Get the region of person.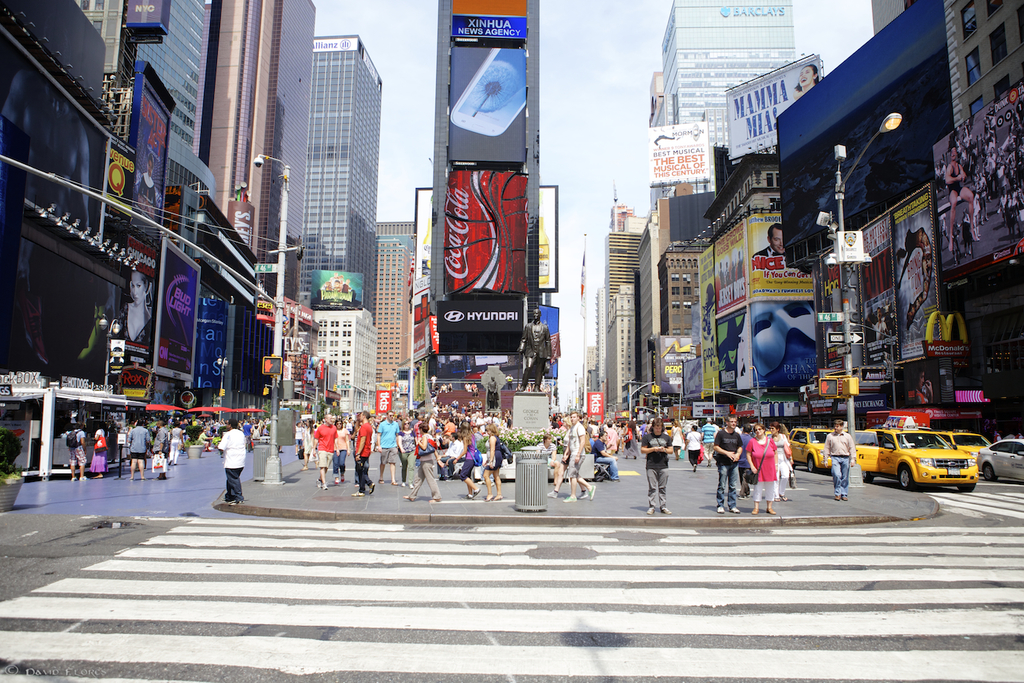
detection(471, 389, 479, 398).
